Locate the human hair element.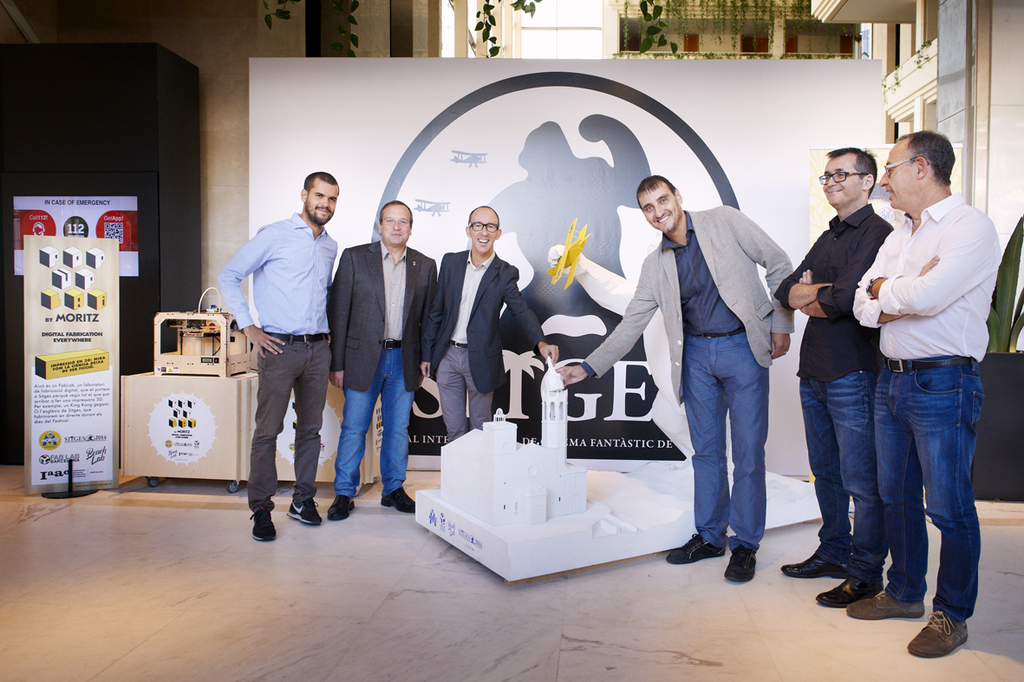
Element bbox: detection(303, 171, 339, 185).
